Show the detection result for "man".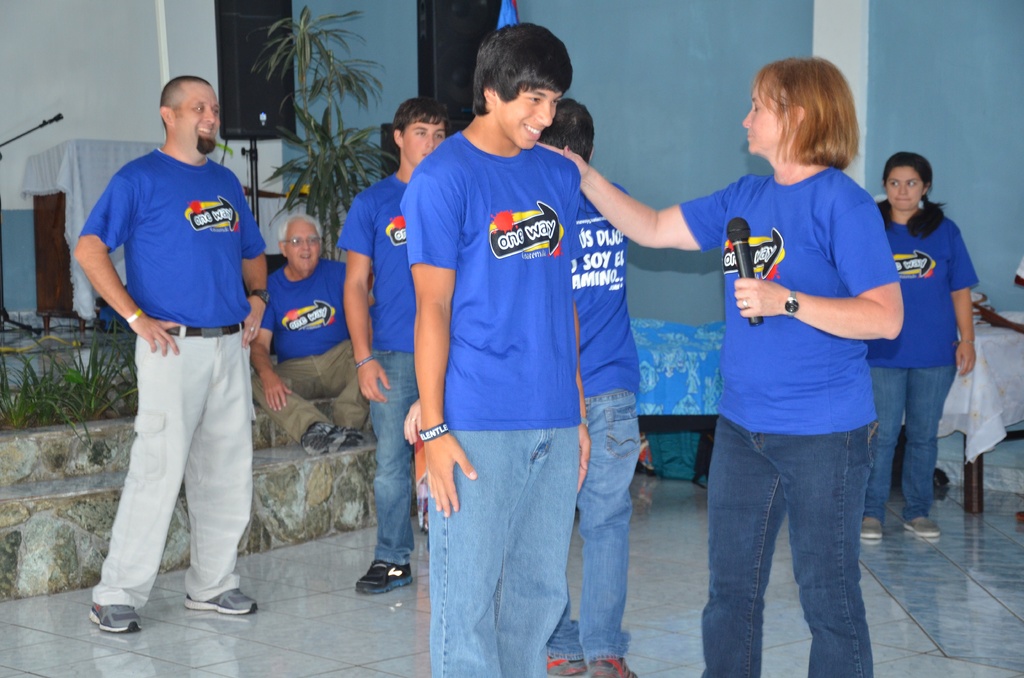
(left=246, top=216, right=380, bottom=462).
